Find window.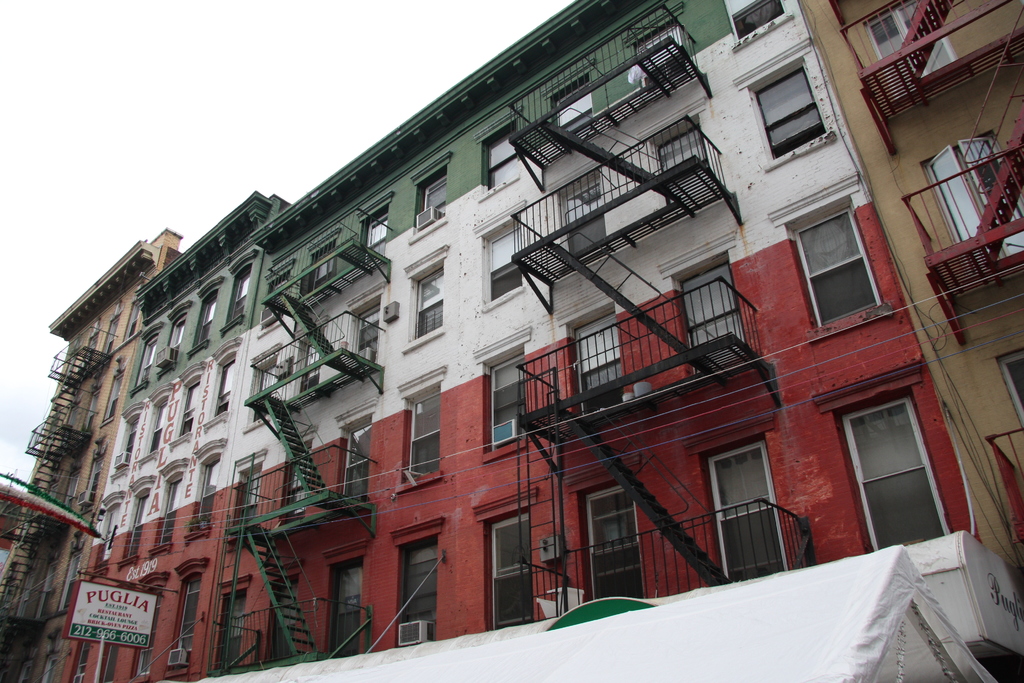
bbox=(98, 642, 118, 682).
